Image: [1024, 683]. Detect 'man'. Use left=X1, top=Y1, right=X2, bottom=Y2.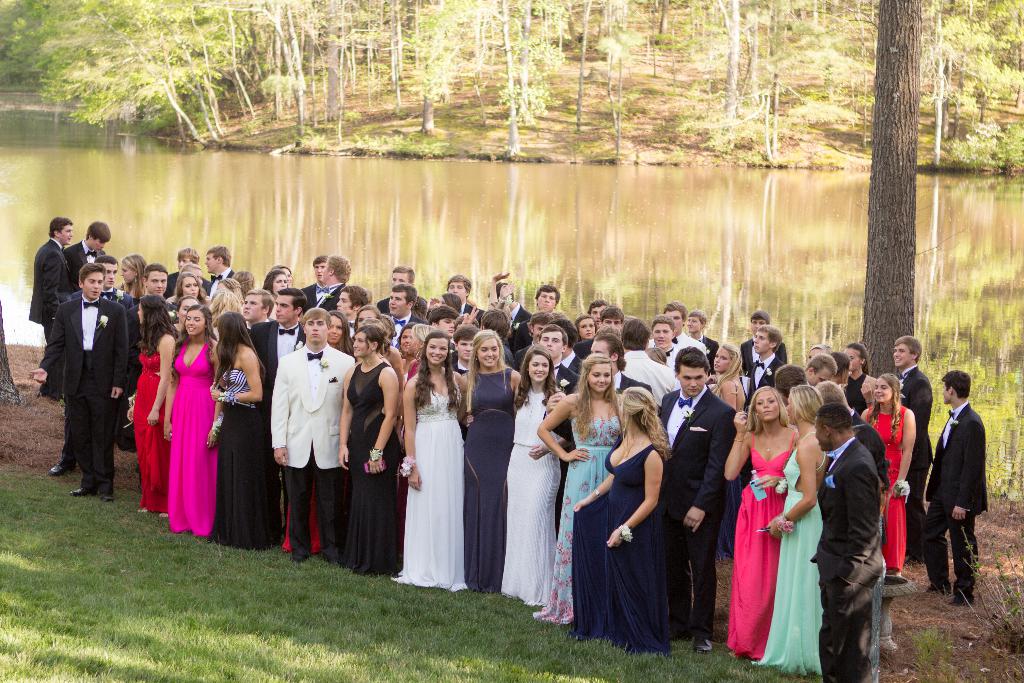
left=272, top=304, right=356, bottom=558.
